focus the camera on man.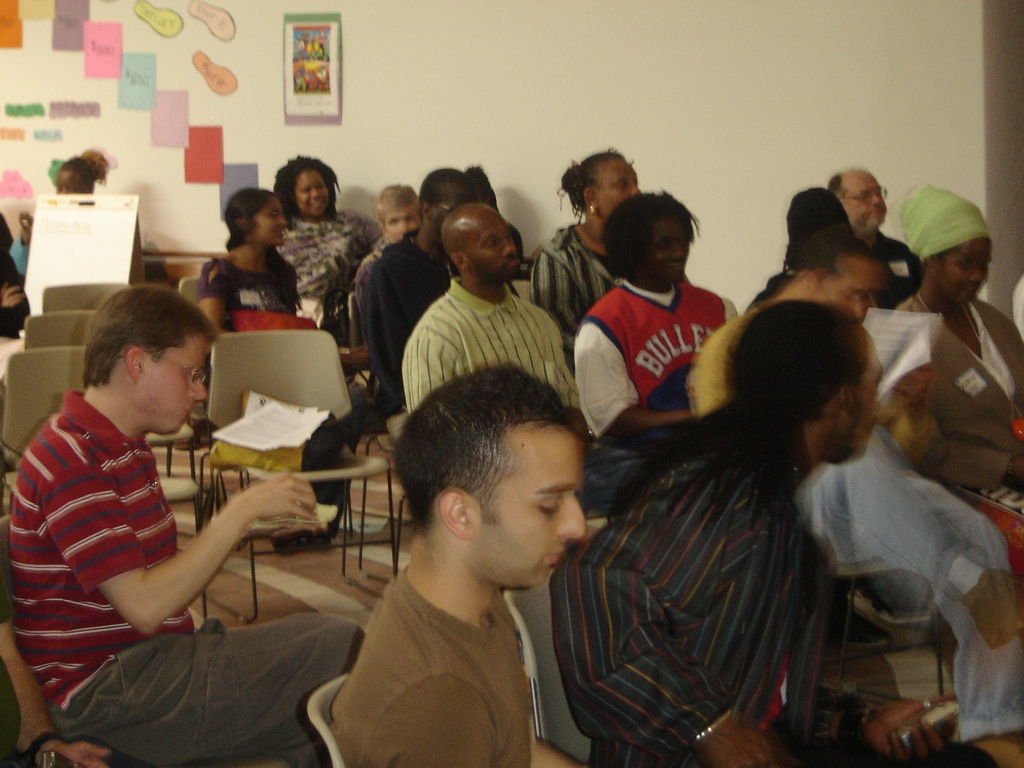
Focus region: <box>830,169,925,315</box>.
